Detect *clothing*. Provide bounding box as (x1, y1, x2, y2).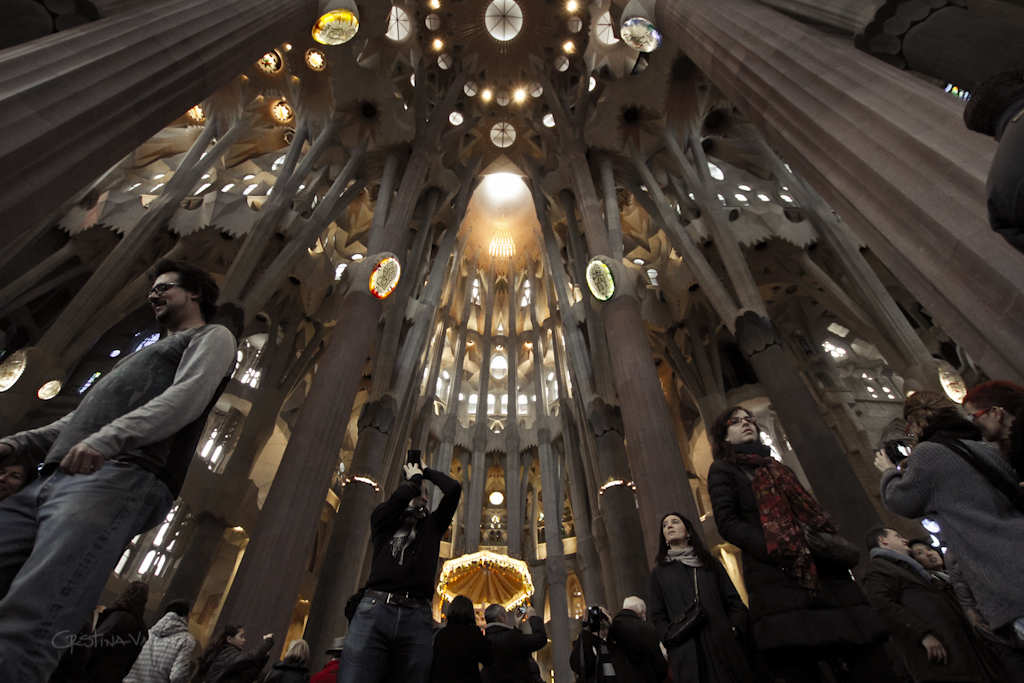
(119, 608, 201, 682).
